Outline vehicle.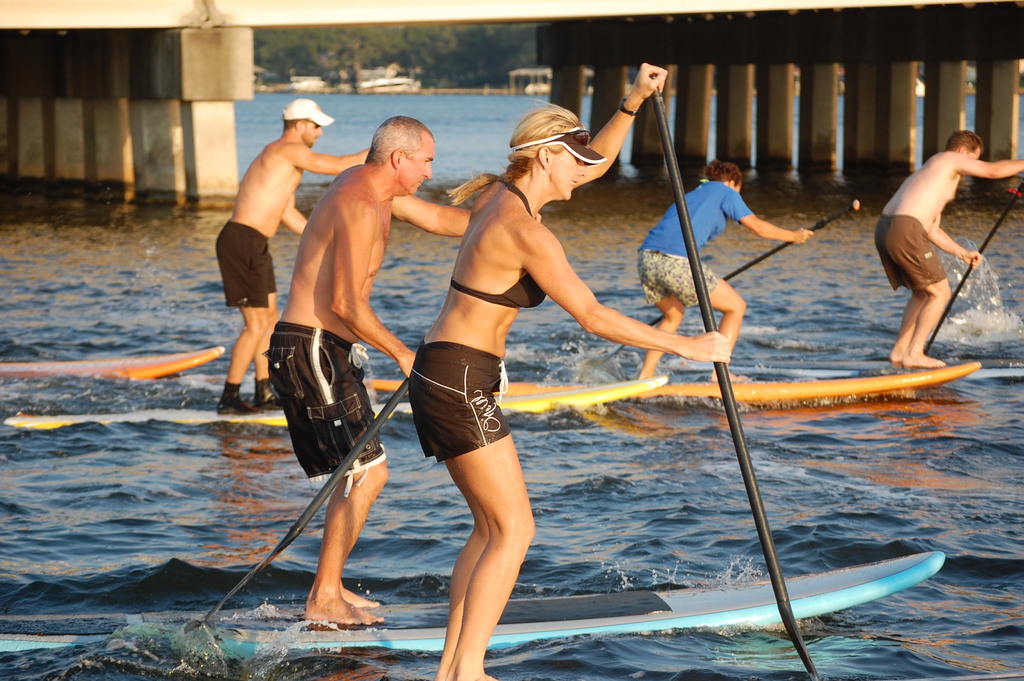
Outline: (left=2, top=407, right=296, bottom=430).
